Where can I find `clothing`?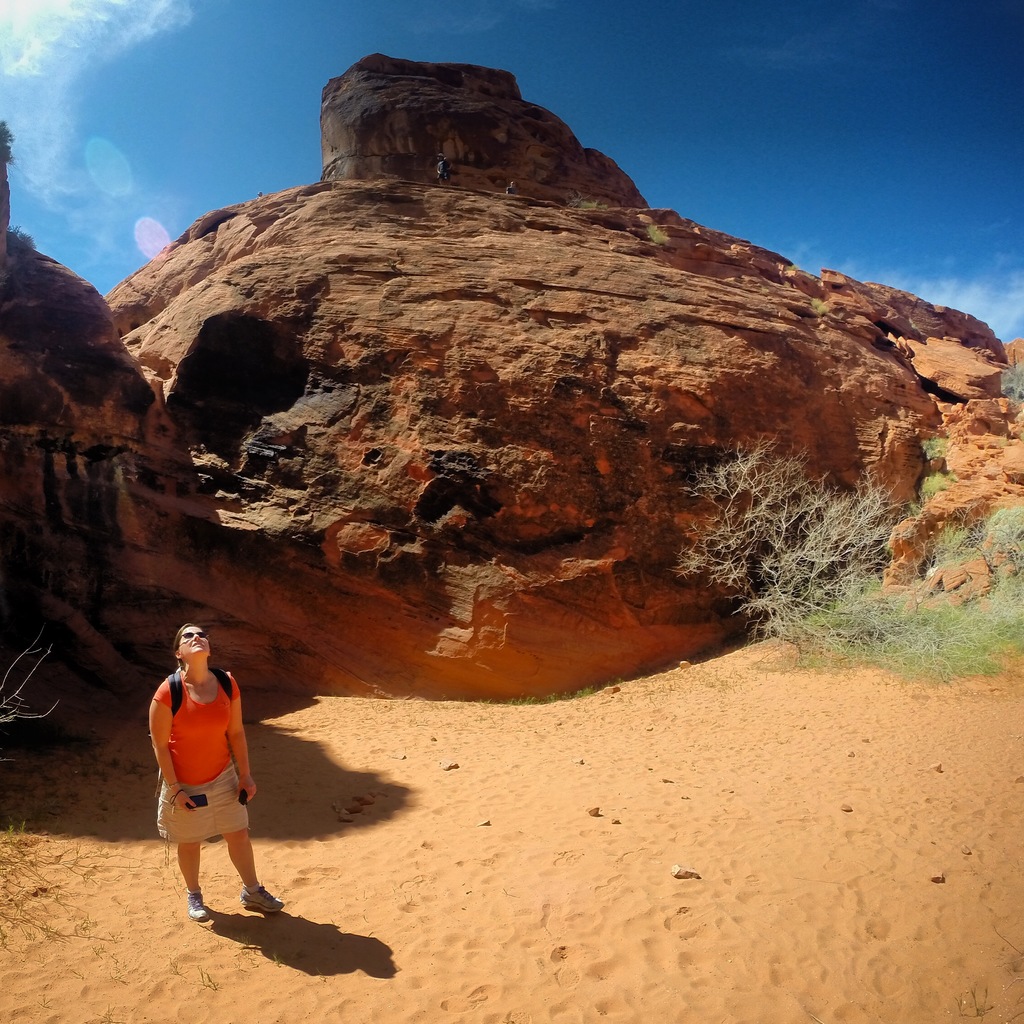
You can find it at (506,187,515,194).
